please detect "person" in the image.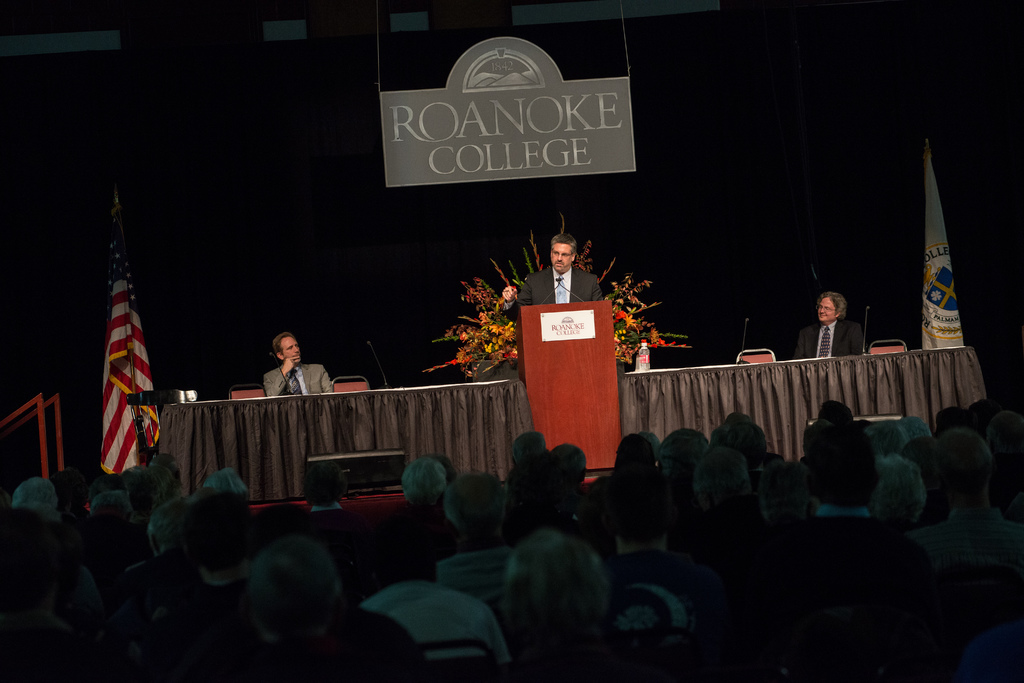
detection(867, 456, 924, 533).
